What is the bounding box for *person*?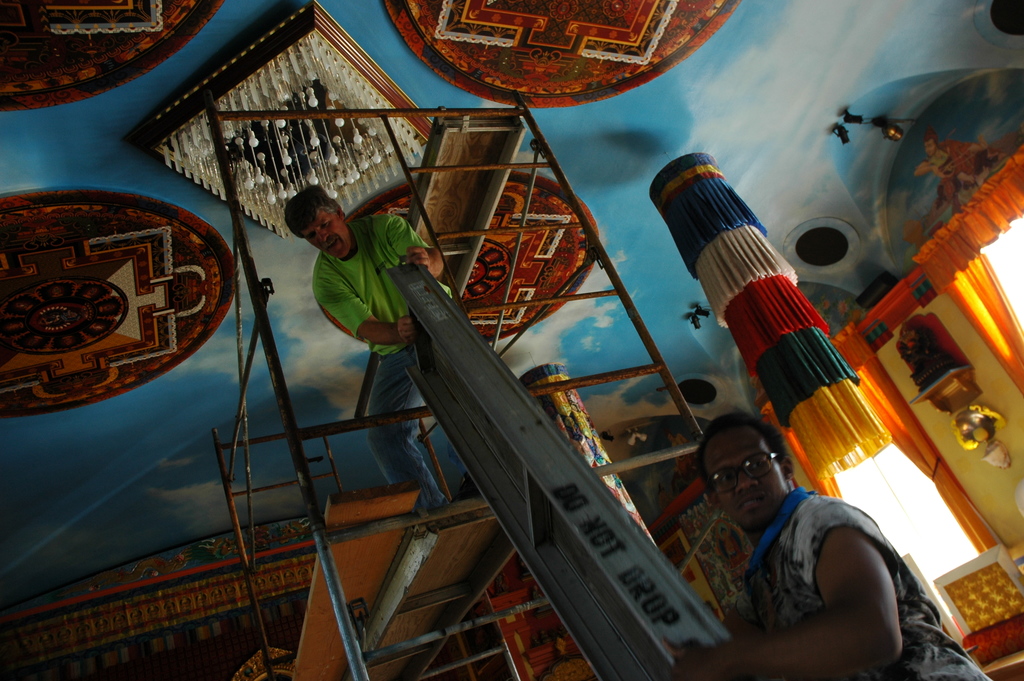
bbox(283, 181, 447, 518).
